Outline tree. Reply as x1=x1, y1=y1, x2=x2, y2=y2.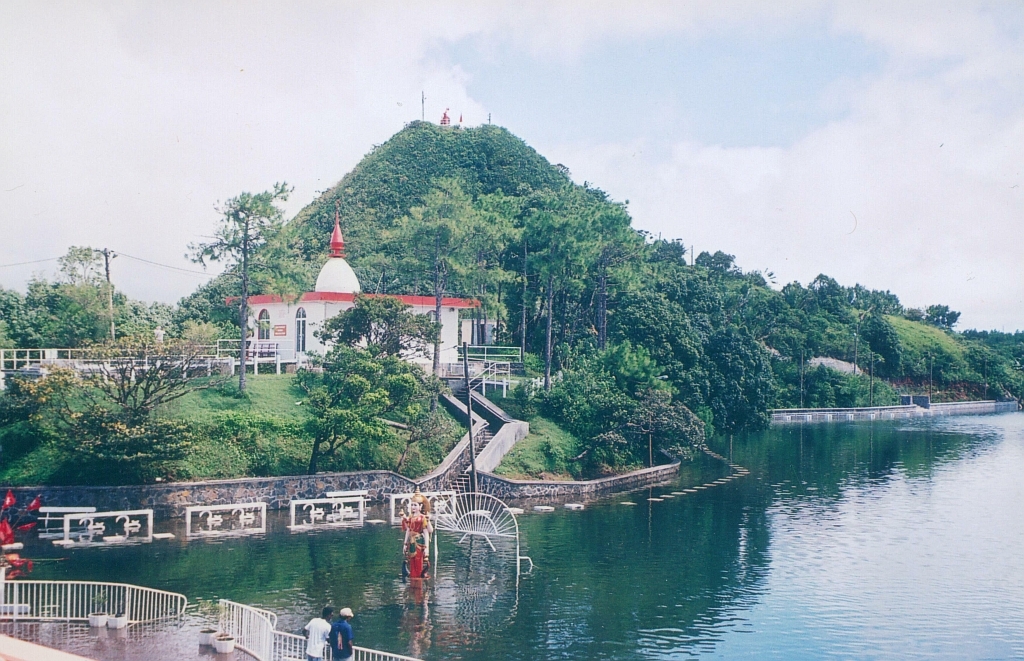
x1=857, y1=305, x2=904, y2=377.
